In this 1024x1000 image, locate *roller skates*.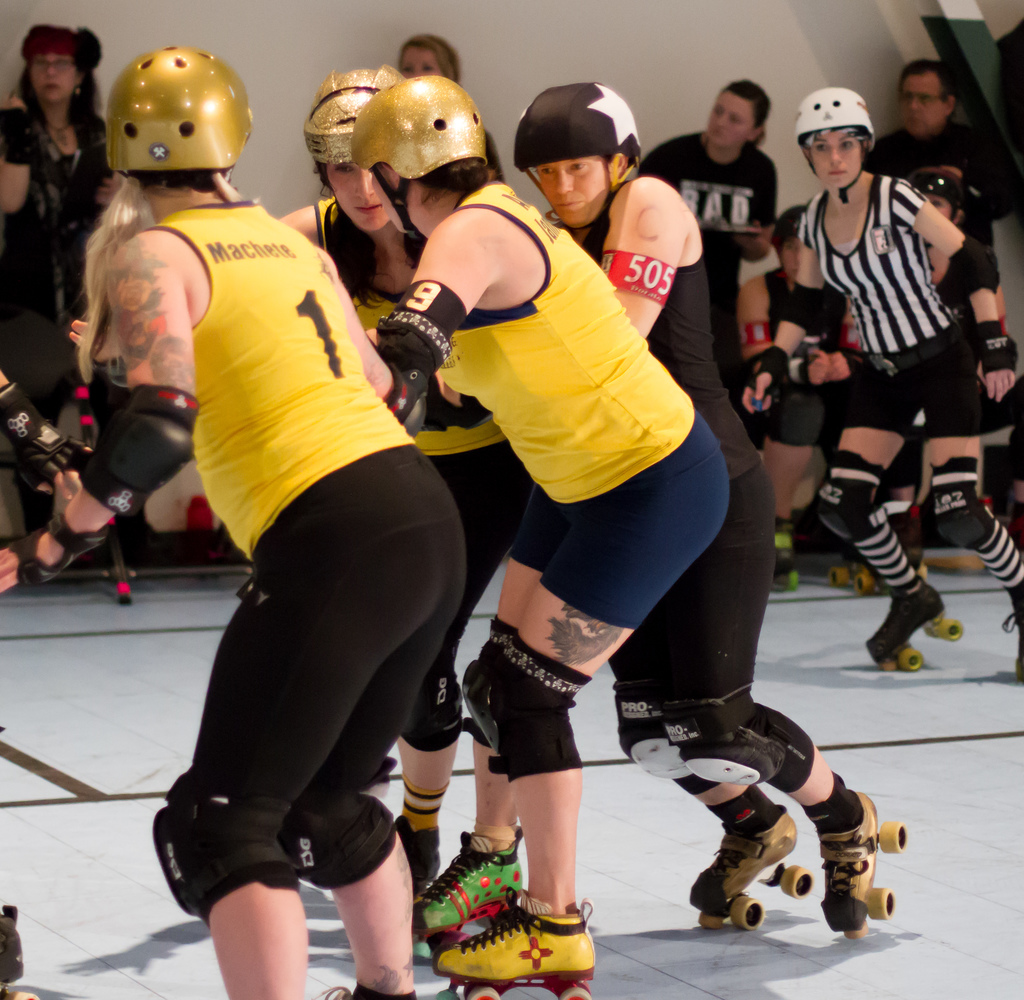
Bounding box: left=393, top=811, right=442, bottom=905.
